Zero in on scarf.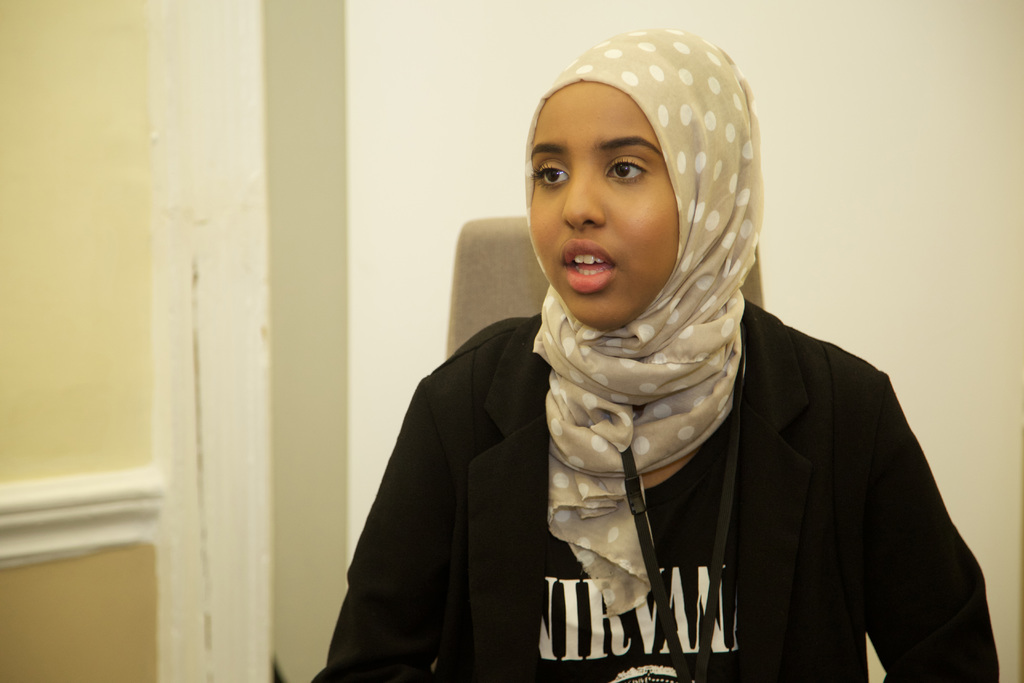
Zeroed in: region(527, 25, 767, 611).
